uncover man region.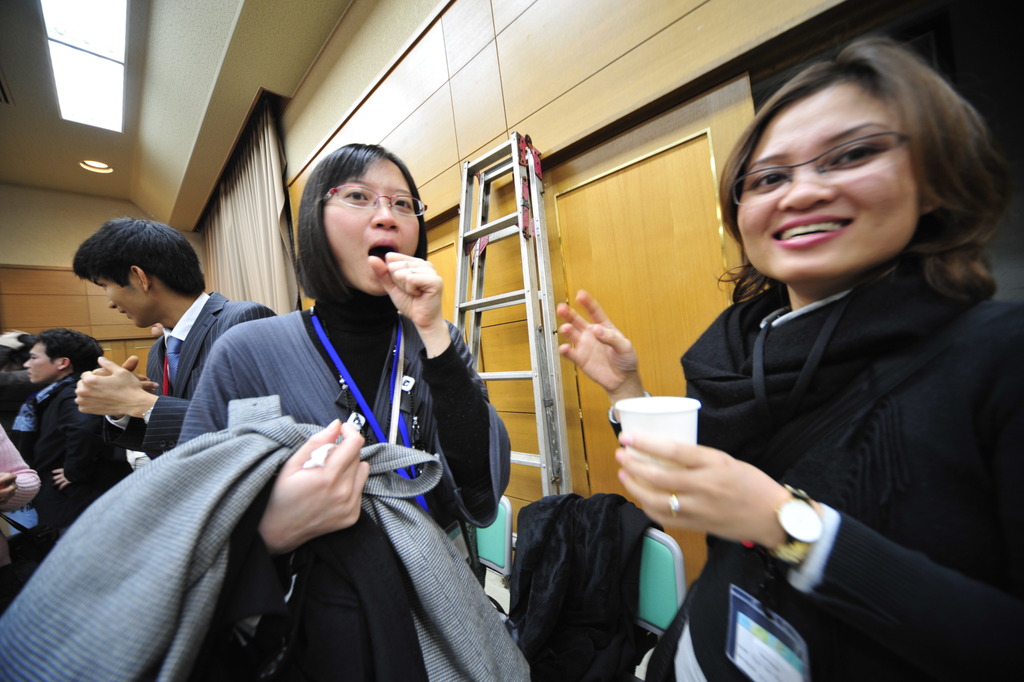
Uncovered: [x1=73, y1=215, x2=279, y2=459].
